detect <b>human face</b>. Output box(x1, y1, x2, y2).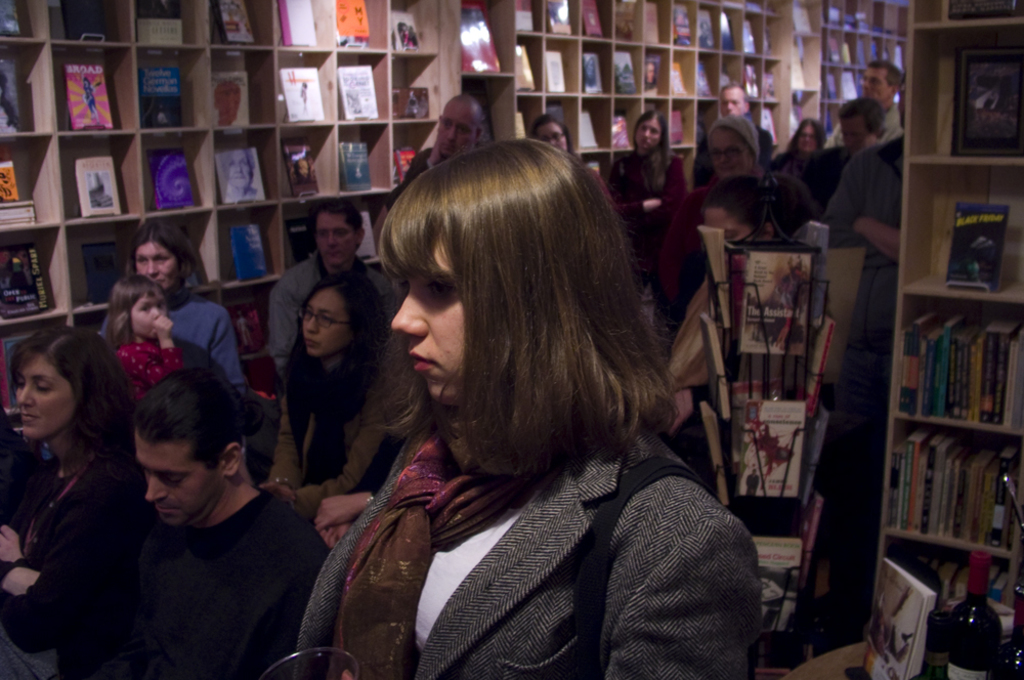
box(637, 121, 664, 152).
